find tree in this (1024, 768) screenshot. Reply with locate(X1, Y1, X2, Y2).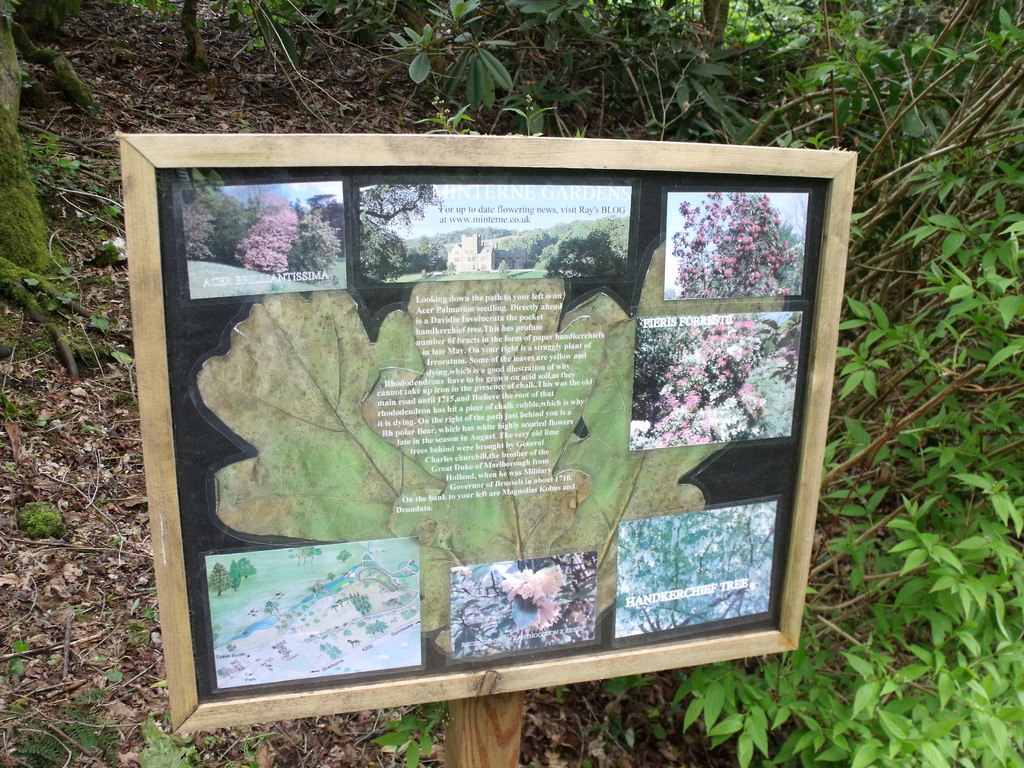
locate(0, 0, 82, 383).
